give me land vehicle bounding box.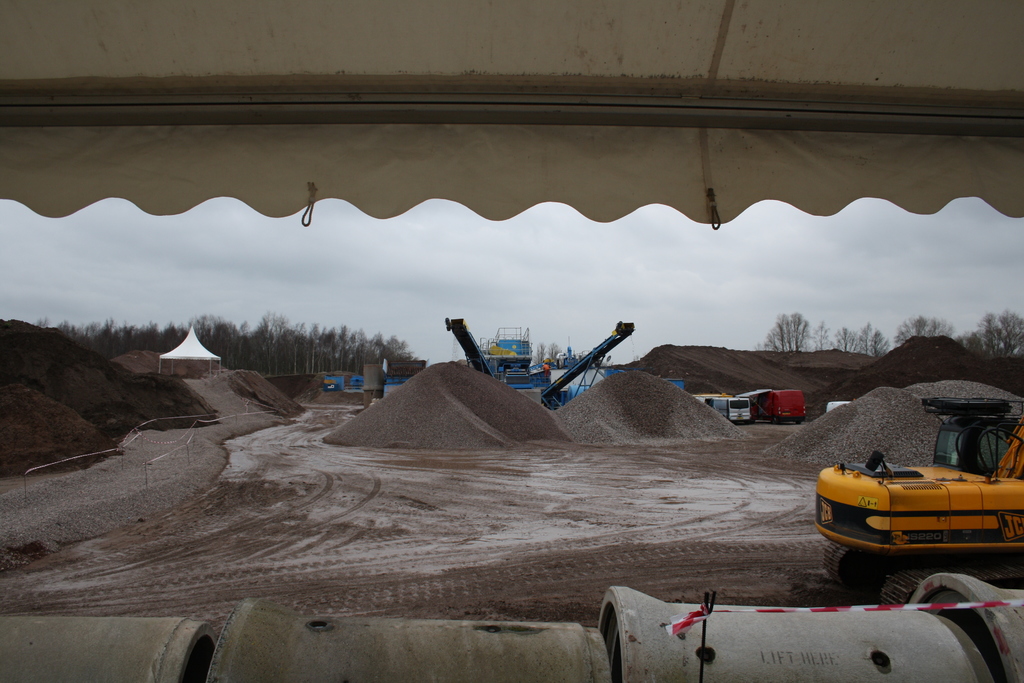
[751, 387, 806, 425].
